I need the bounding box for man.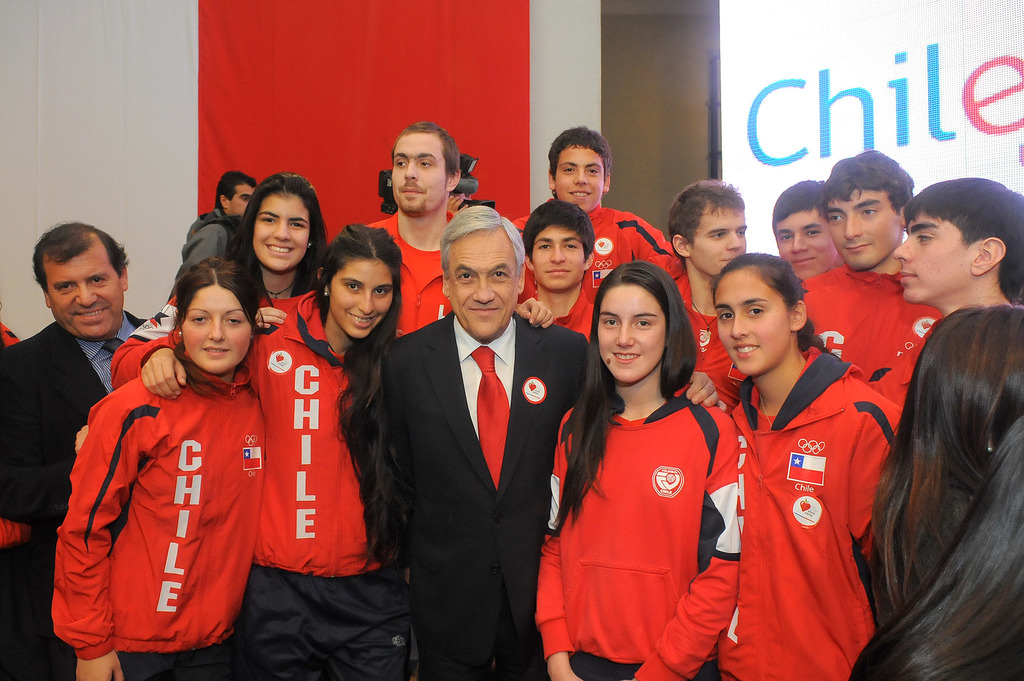
Here it is: box=[292, 116, 549, 364].
